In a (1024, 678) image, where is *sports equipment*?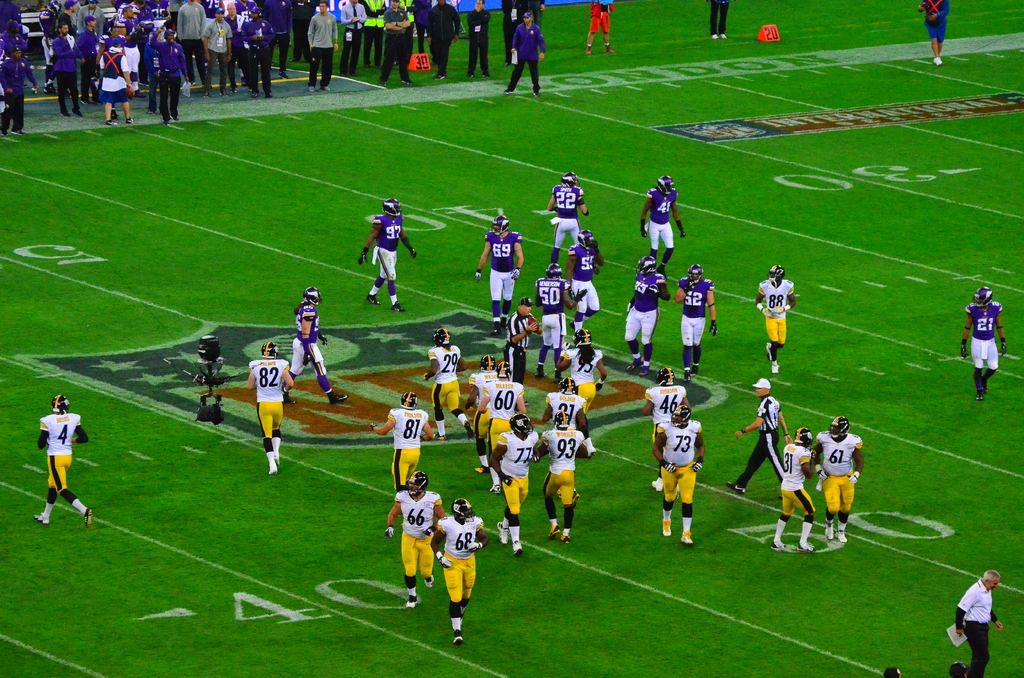
{"left": 658, "top": 363, "right": 672, "bottom": 384}.
